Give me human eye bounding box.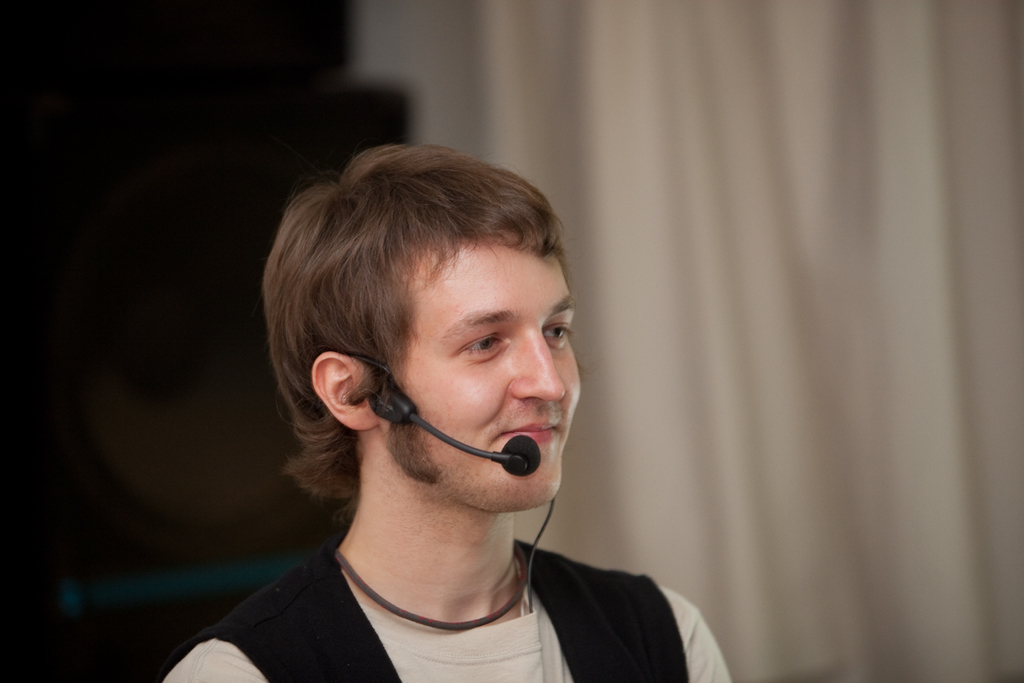
(540, 312, 578, 352).
